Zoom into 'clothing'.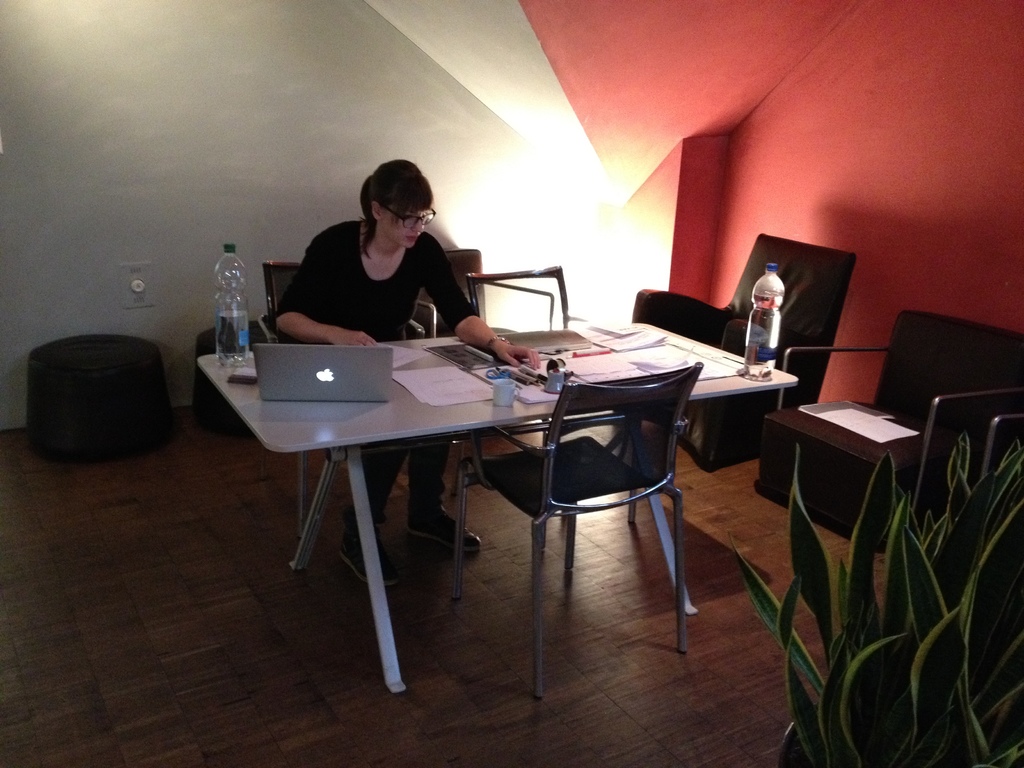
Zoom target: <region>273, 219, 482, 339</region>.
